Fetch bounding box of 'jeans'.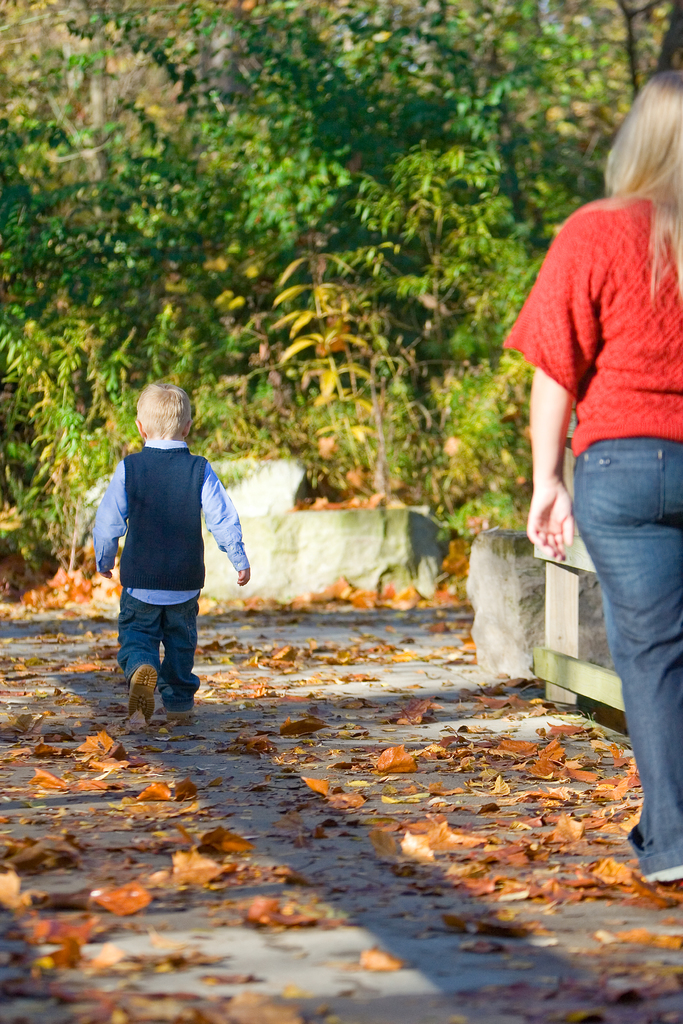
Bbox: (left=119, top=586, right=202, bottom=712).
